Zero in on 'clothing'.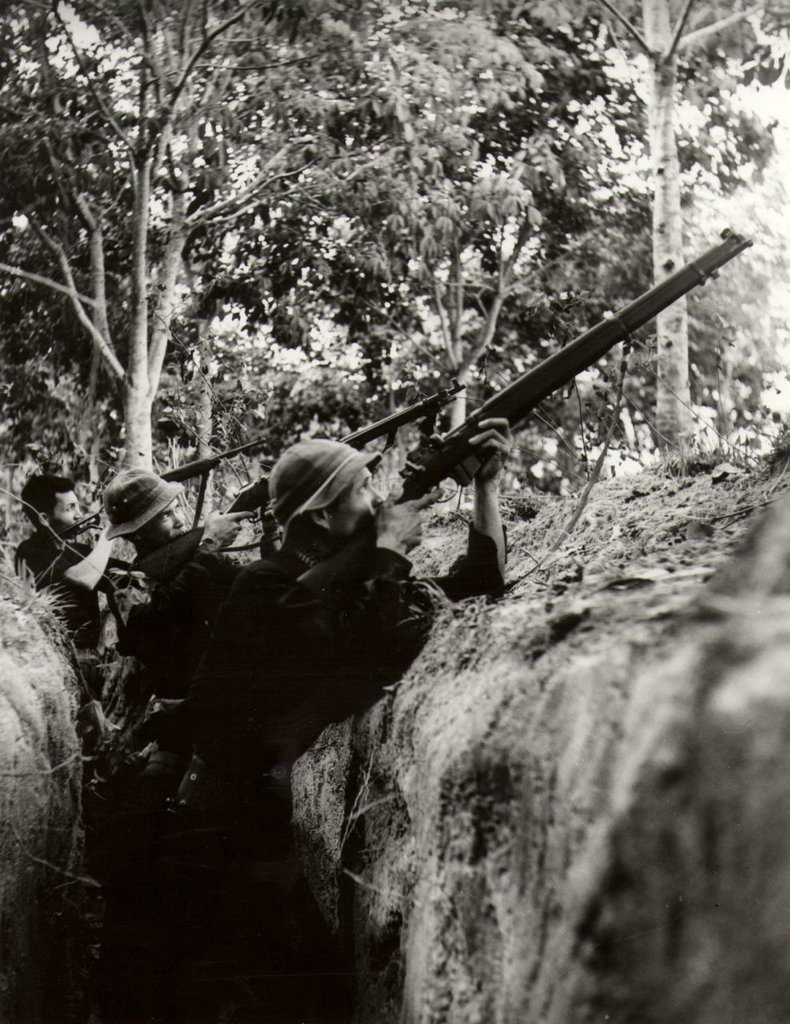
Zeroed in: bbox=[82, 517, 510, 946].
